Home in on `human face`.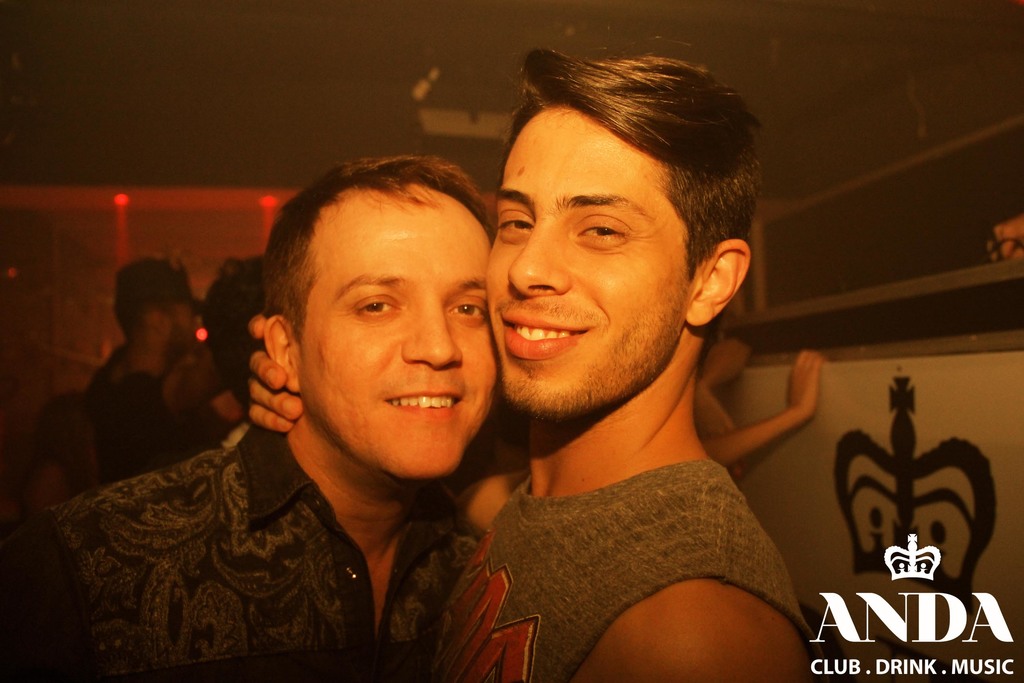
Homed in at (x1=489, y1=101, x2=699, y2=416).
